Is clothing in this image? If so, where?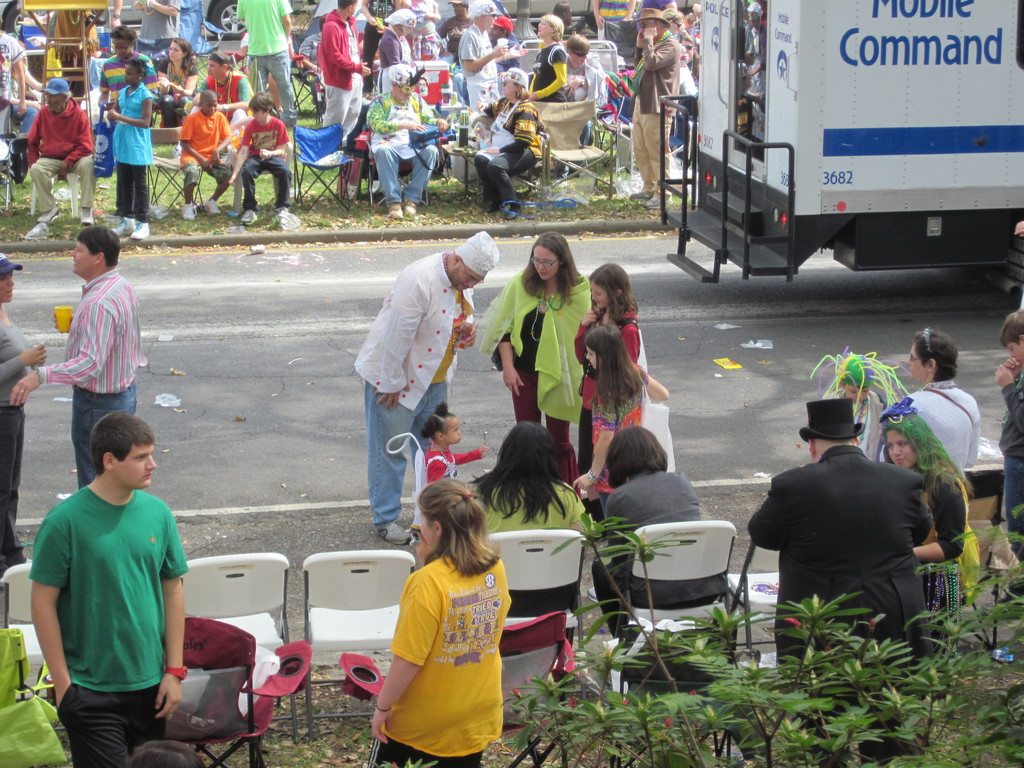
Yes, at select_region(634, 28, 683, 193).
